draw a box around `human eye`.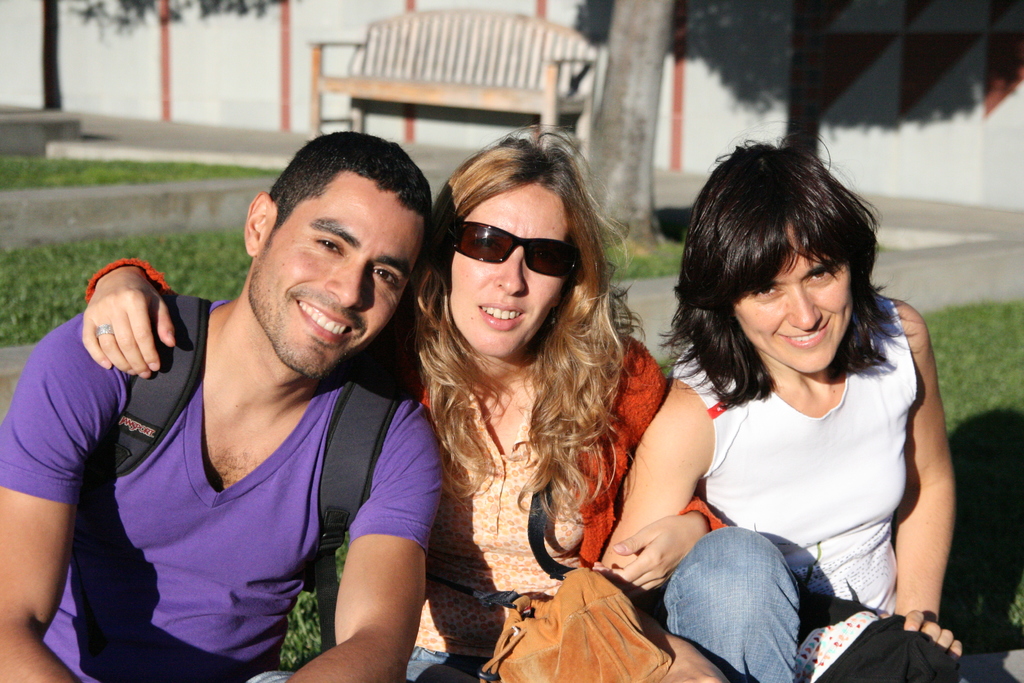
crop(745, 283, 780, 300).
